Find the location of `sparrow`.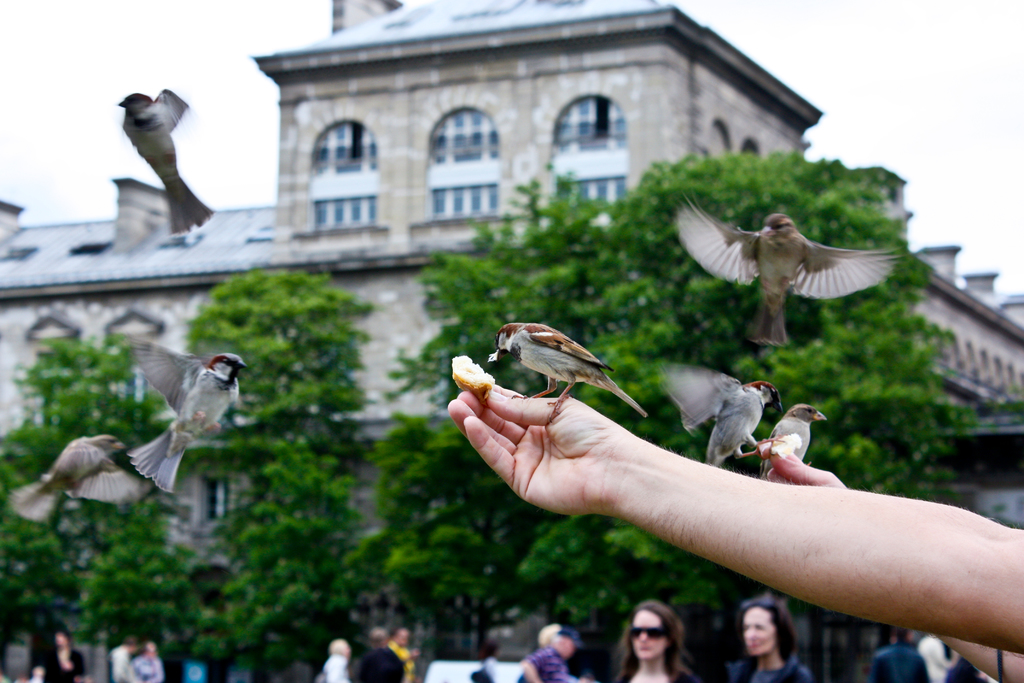
Location: x1=118, y1=94, x2=212, y2=233.
